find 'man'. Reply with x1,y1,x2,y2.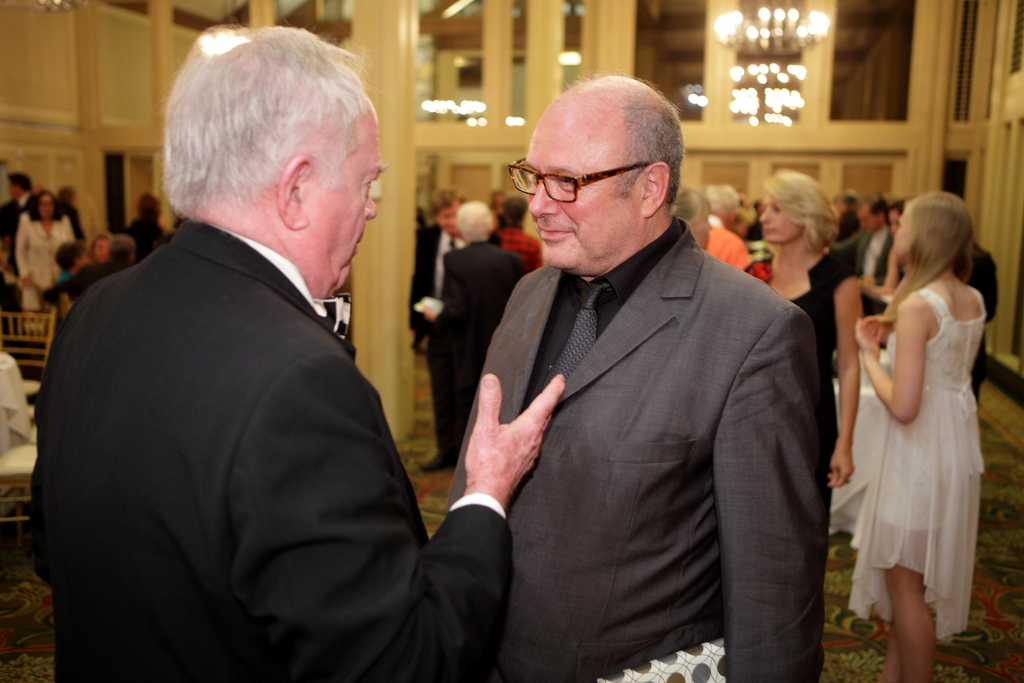
828,192,898,277.
